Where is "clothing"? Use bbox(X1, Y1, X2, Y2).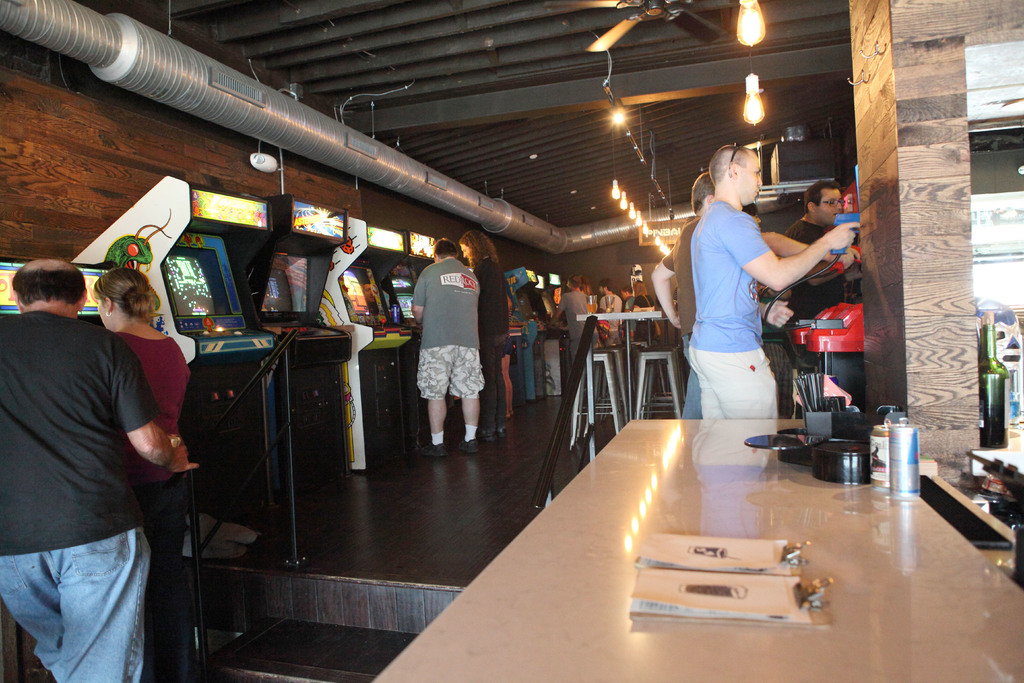
bbox(119, 327, 186, 431).
